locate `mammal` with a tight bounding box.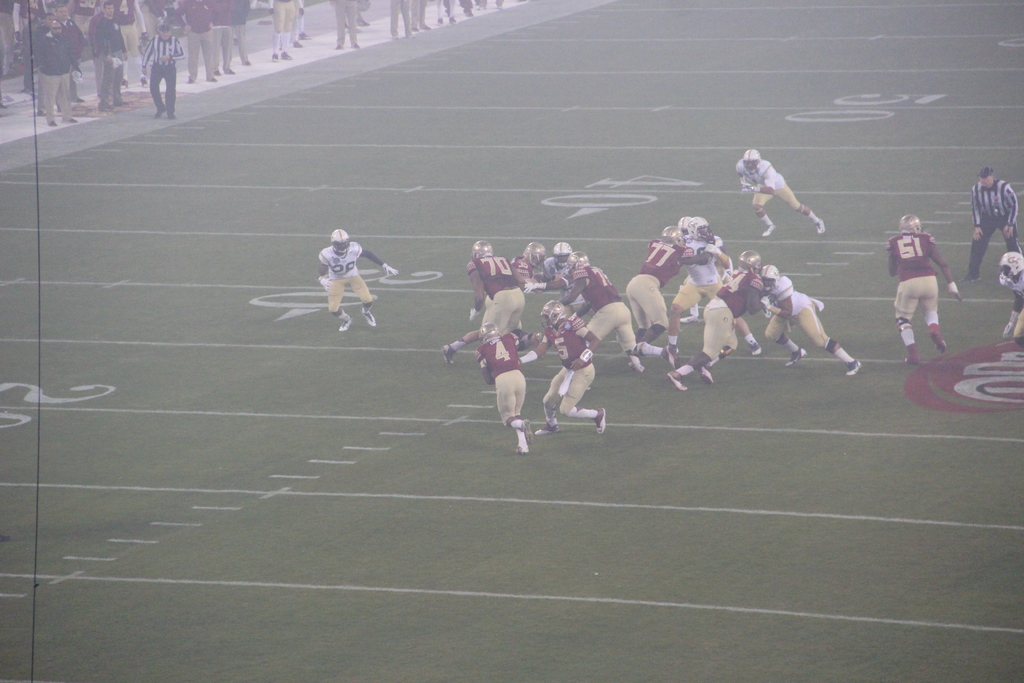
733:148:824:237.
